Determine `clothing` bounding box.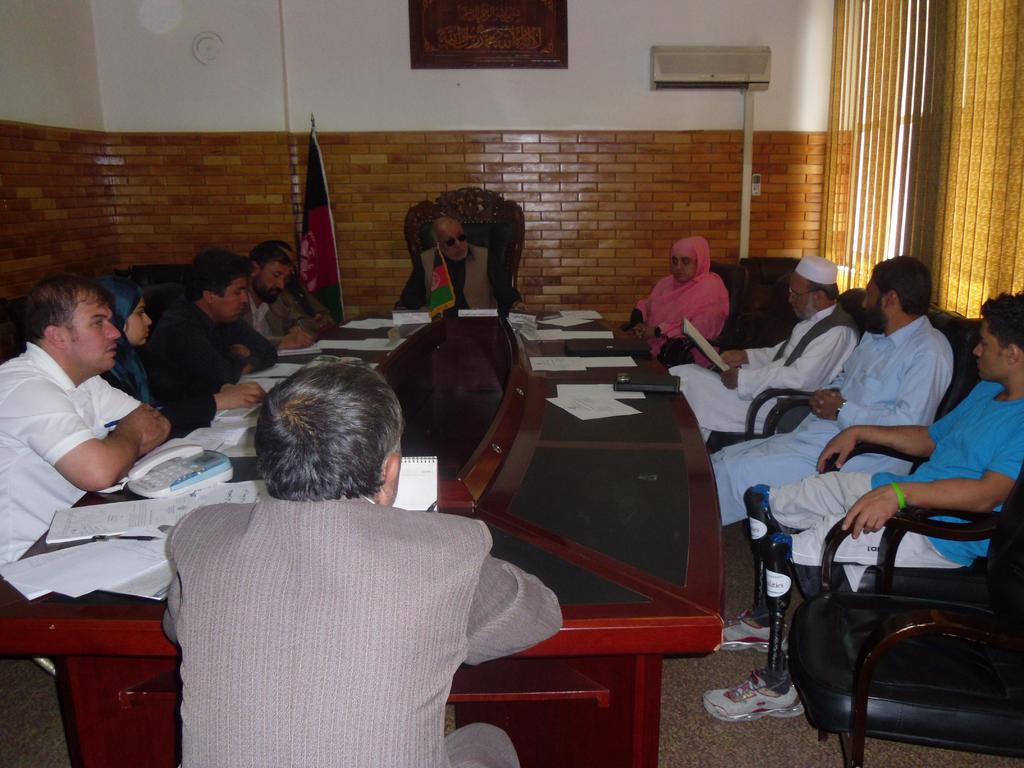
Determined: left=239, top=288, right=297, bottom=336.
